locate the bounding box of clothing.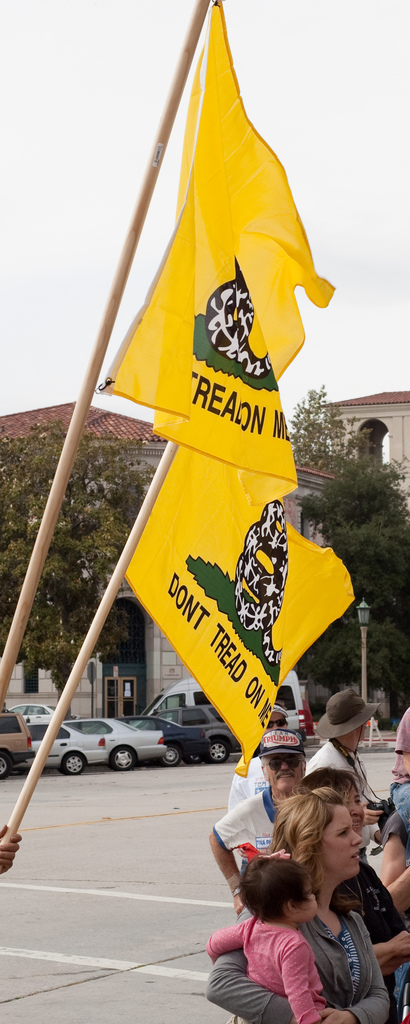
Bounding box: locate(354, 860, 402, 1009).
